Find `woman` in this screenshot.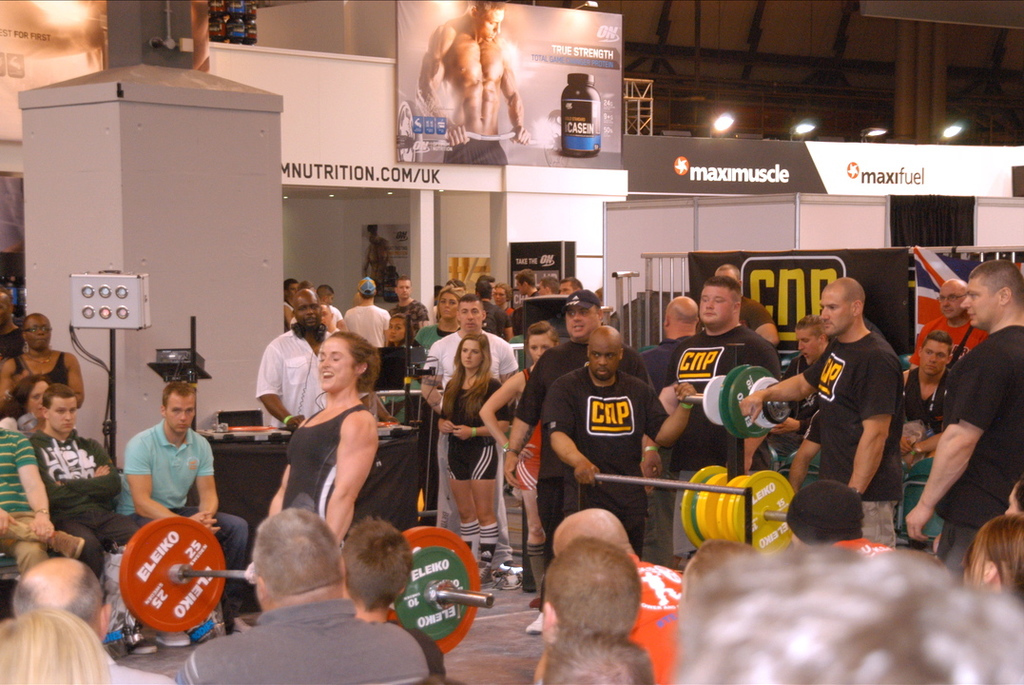
The bounding box for `woman` is Rect(478, 320, 566, 637).
